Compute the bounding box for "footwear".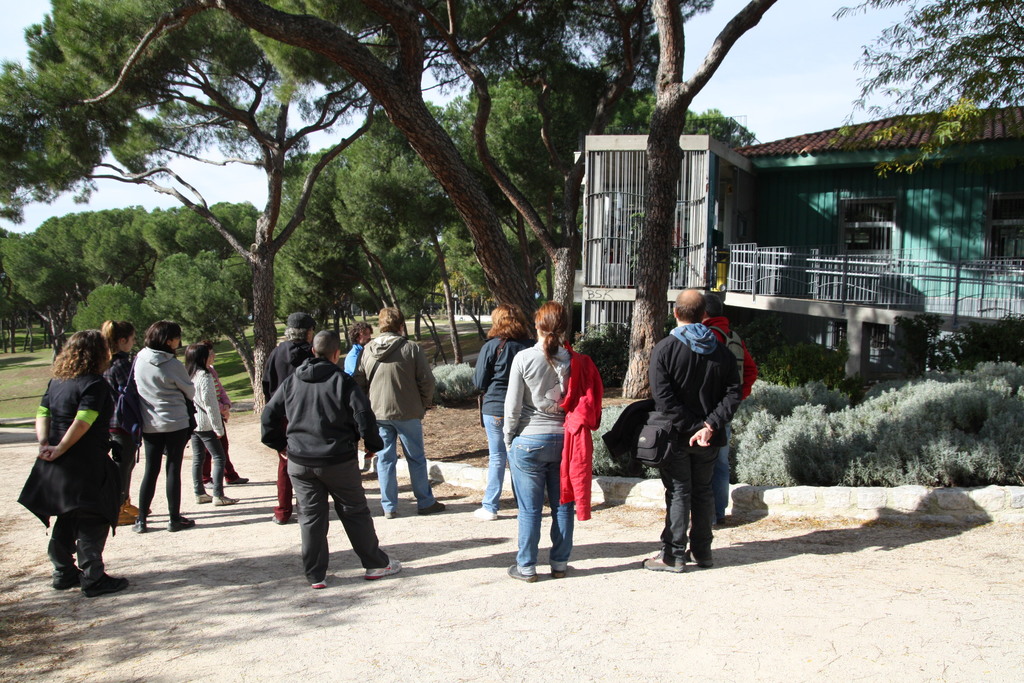
detection(166, 516, 197, 532).
